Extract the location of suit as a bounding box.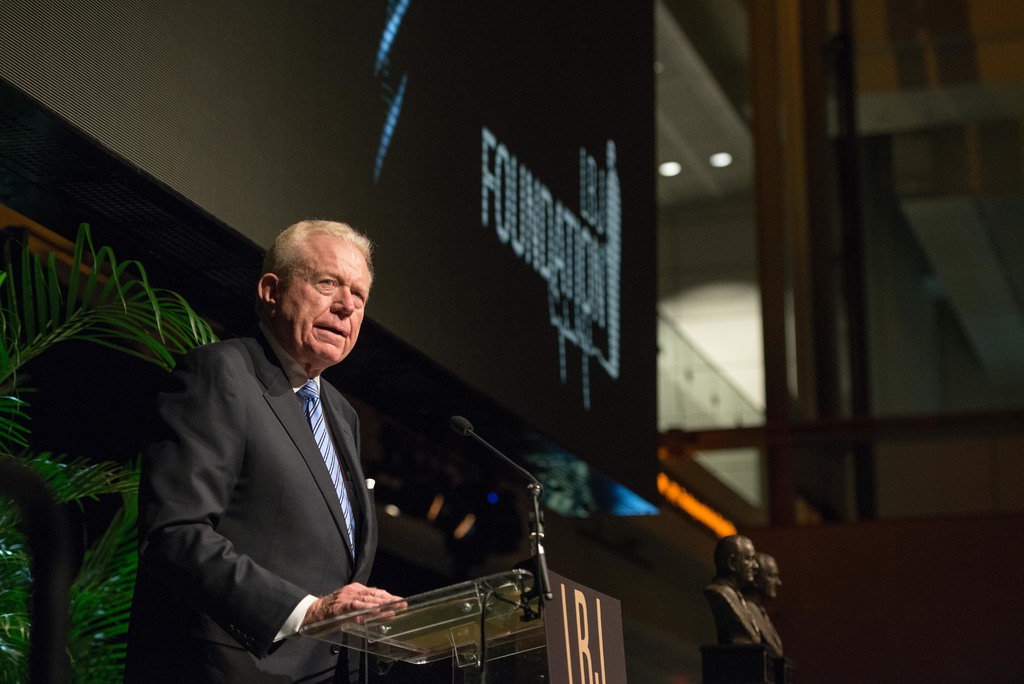
(183, 284, 396, 660).
